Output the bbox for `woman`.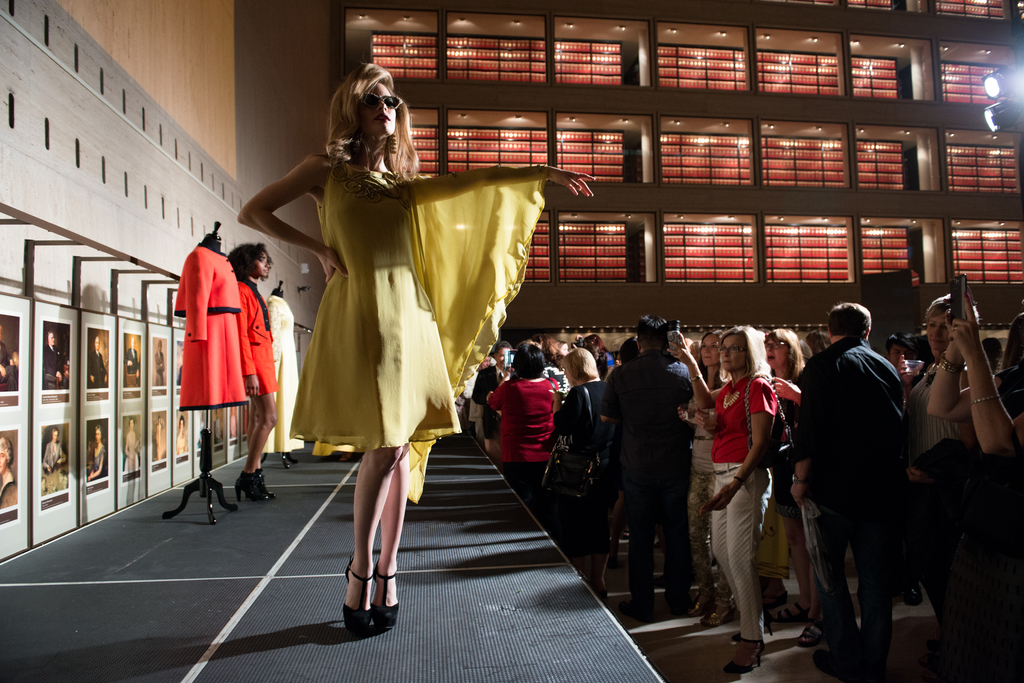
left=222, top=245, right=279, bottom=498.
